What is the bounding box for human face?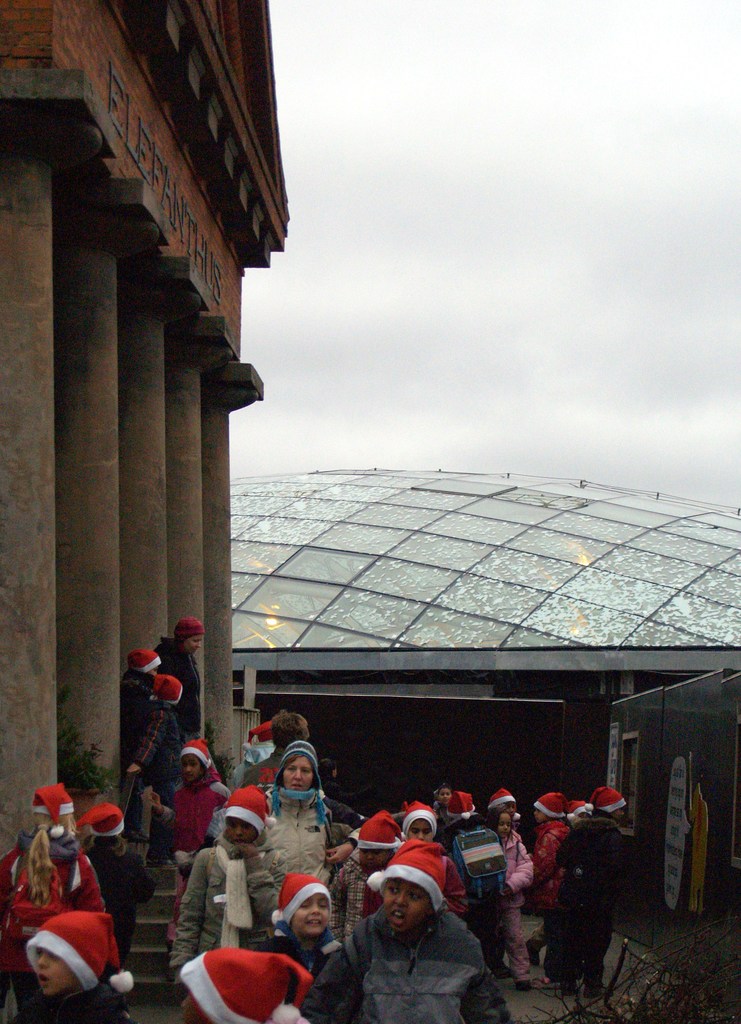
(379,884,432,931).
